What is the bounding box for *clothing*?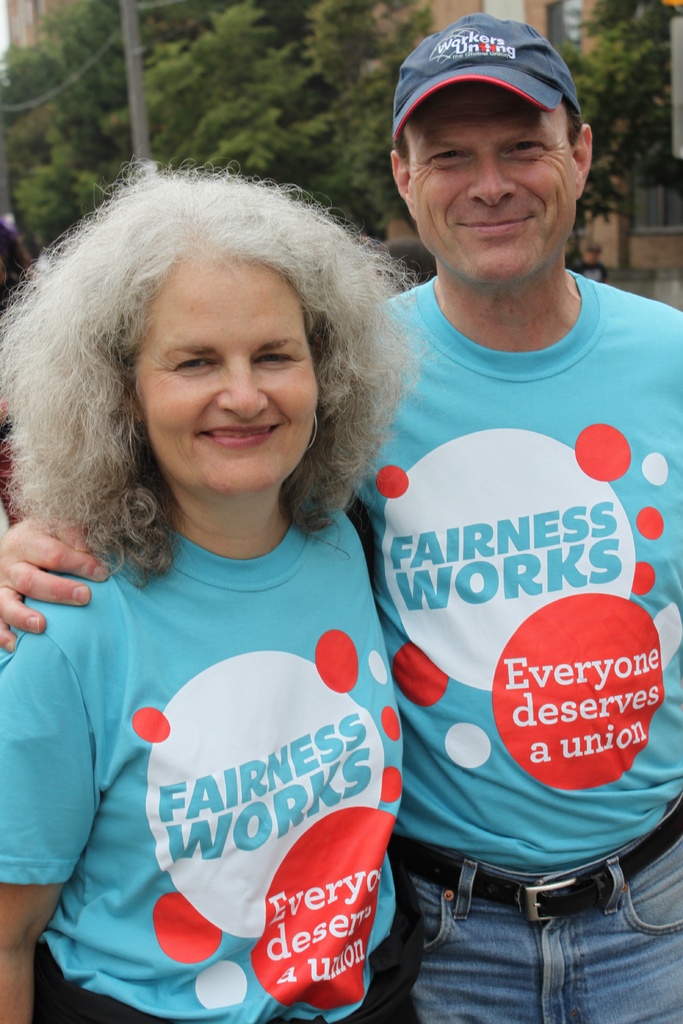
(left=319, top=267, right=682, bottom=1023).
